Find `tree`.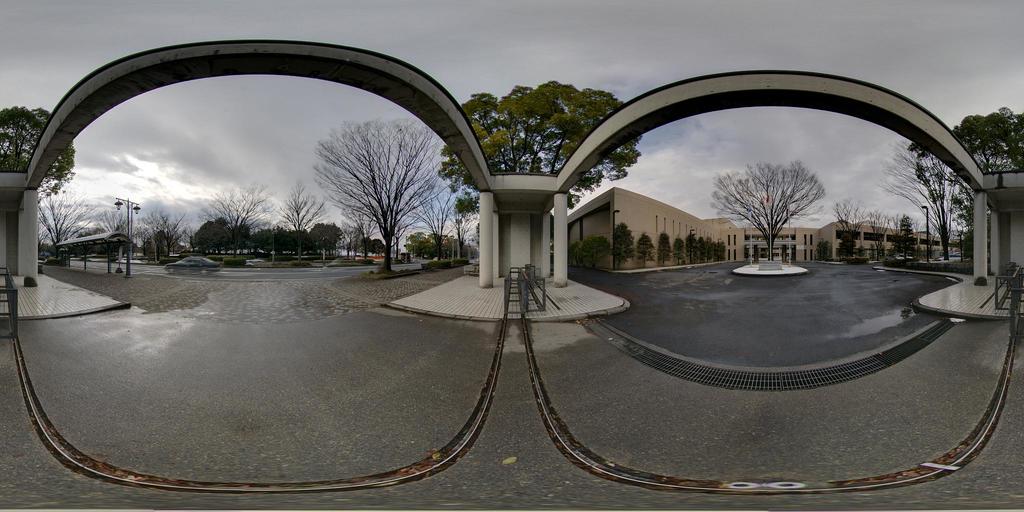
BBox(829, 196, 870, 252).
